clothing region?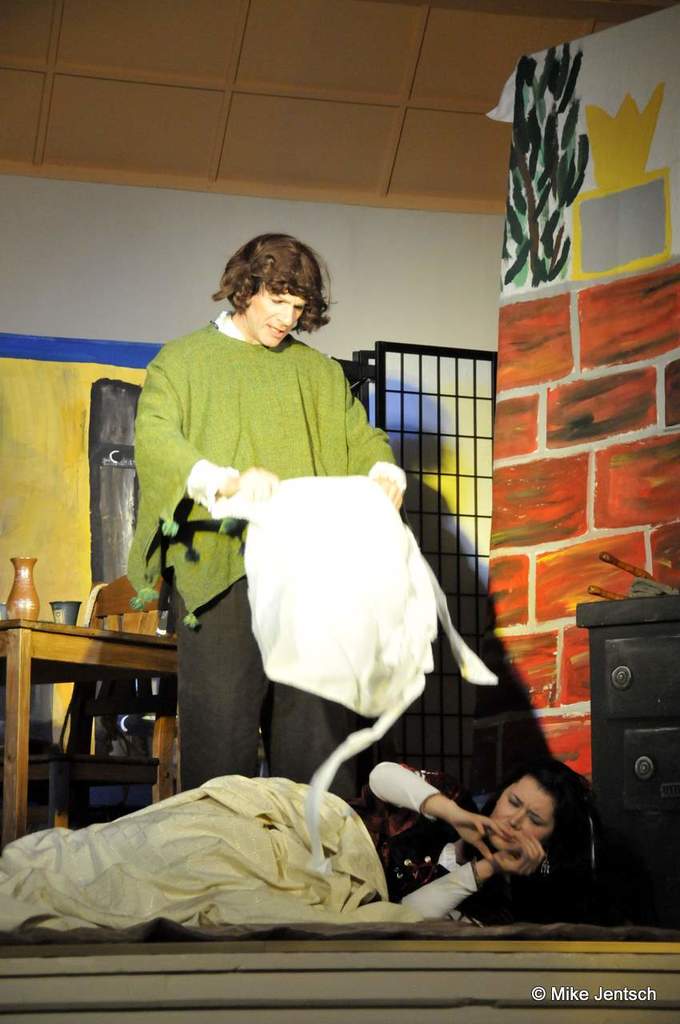
bbox=[130, 310, 453, 756]
